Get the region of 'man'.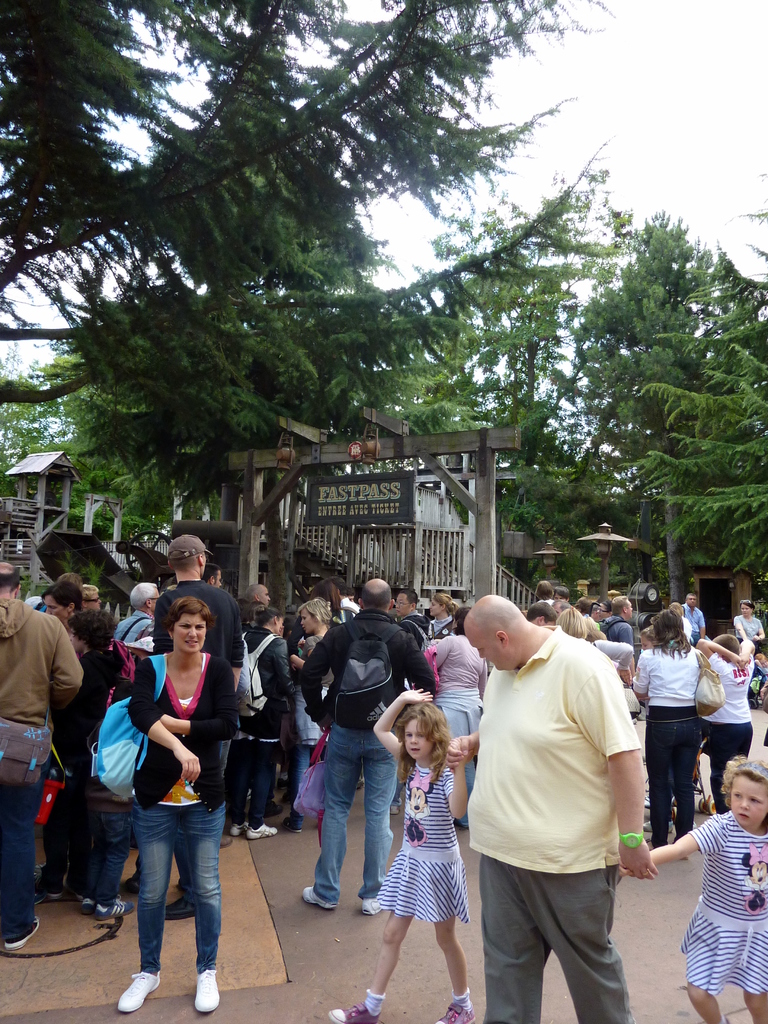
118, 579, 155, 648.
